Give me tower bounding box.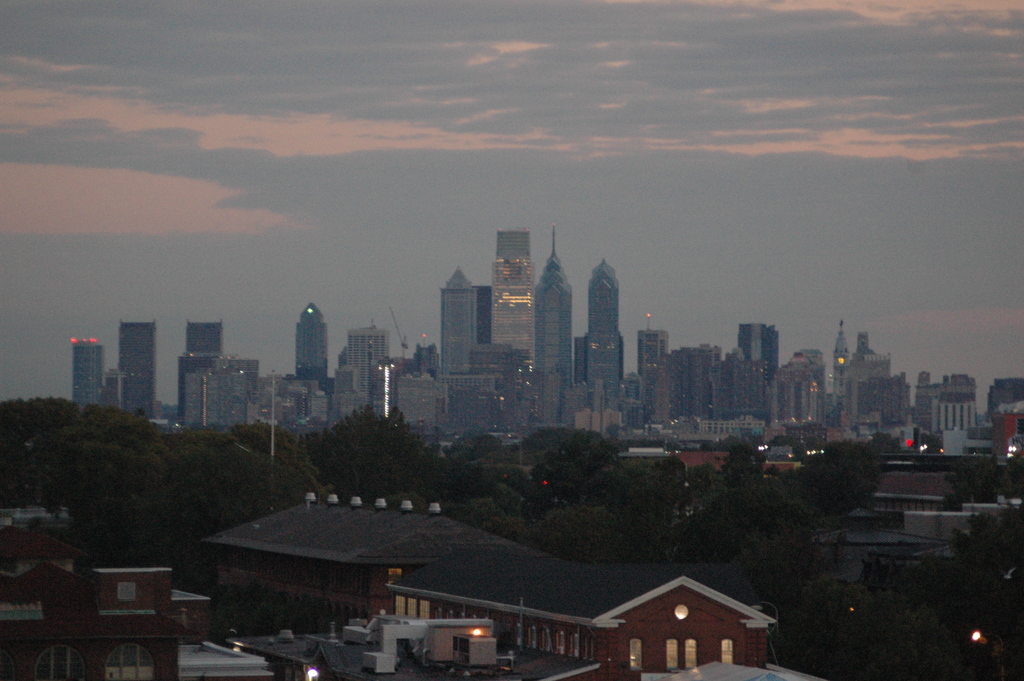
detection(479, 218, 538, 350).
